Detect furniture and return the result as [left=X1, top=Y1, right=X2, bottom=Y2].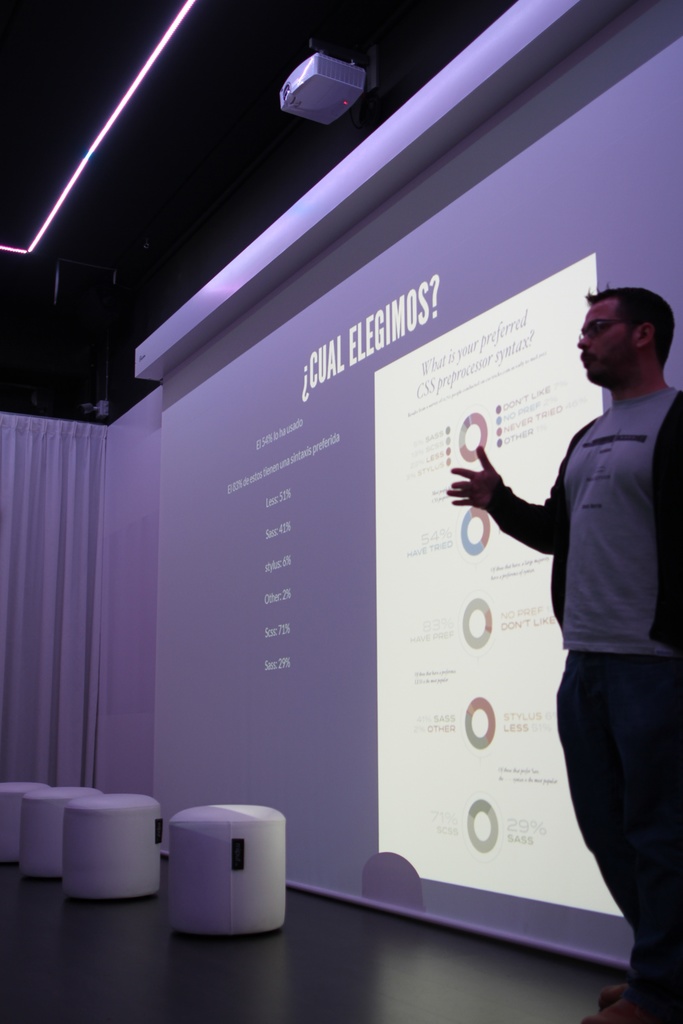
[left=62, top=794, right=165, bottom=900].
